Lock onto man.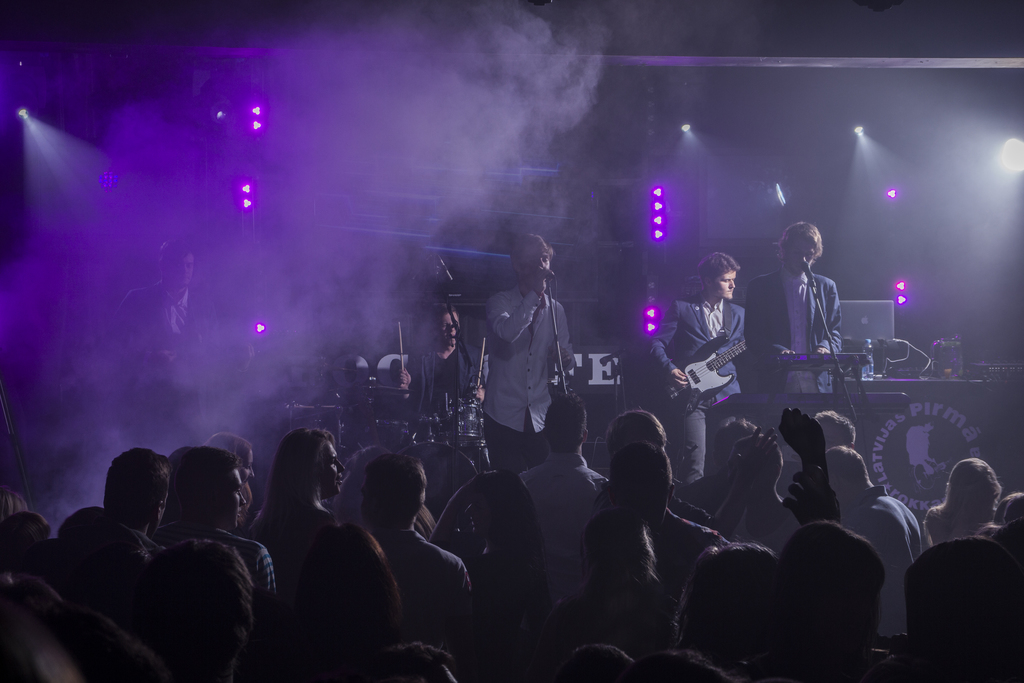
Locked: {"left": 593, "top": 423, "right": 738, "bottom": 583}.
